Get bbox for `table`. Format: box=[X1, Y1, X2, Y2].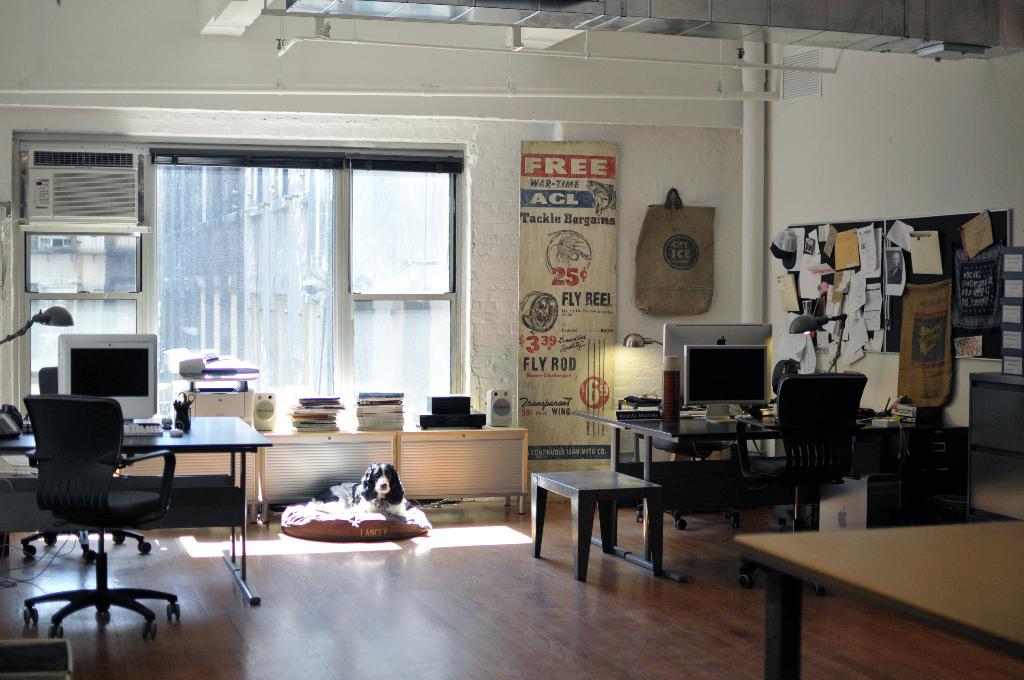
box=[527, 466, 668, 584].
